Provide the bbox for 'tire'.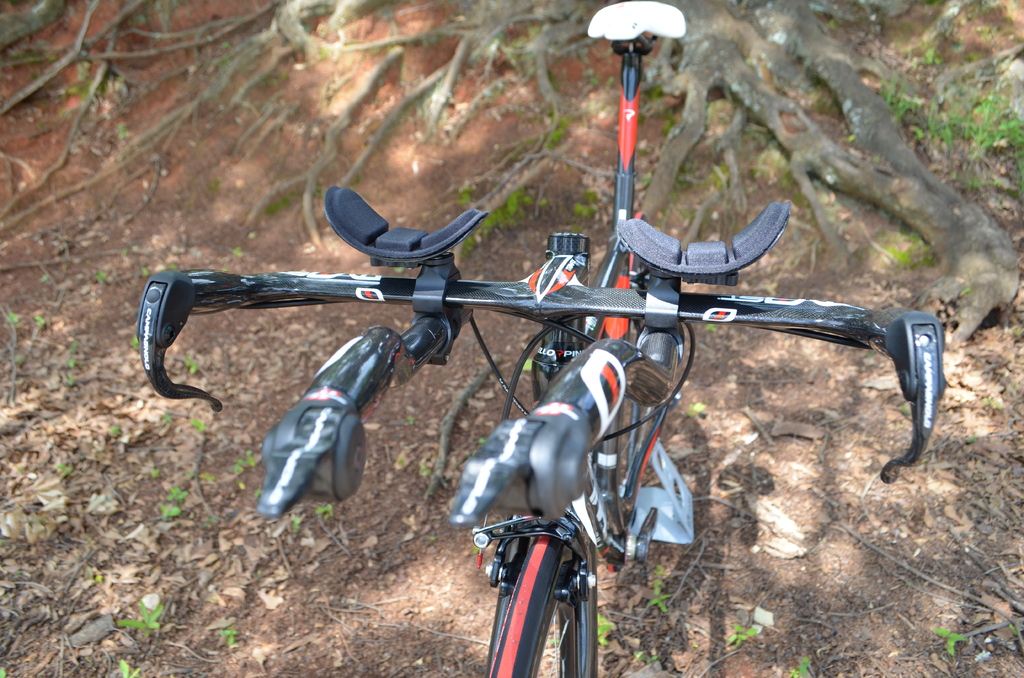
pyautogui.locateOnScreen(485, 538, 603, 677).
